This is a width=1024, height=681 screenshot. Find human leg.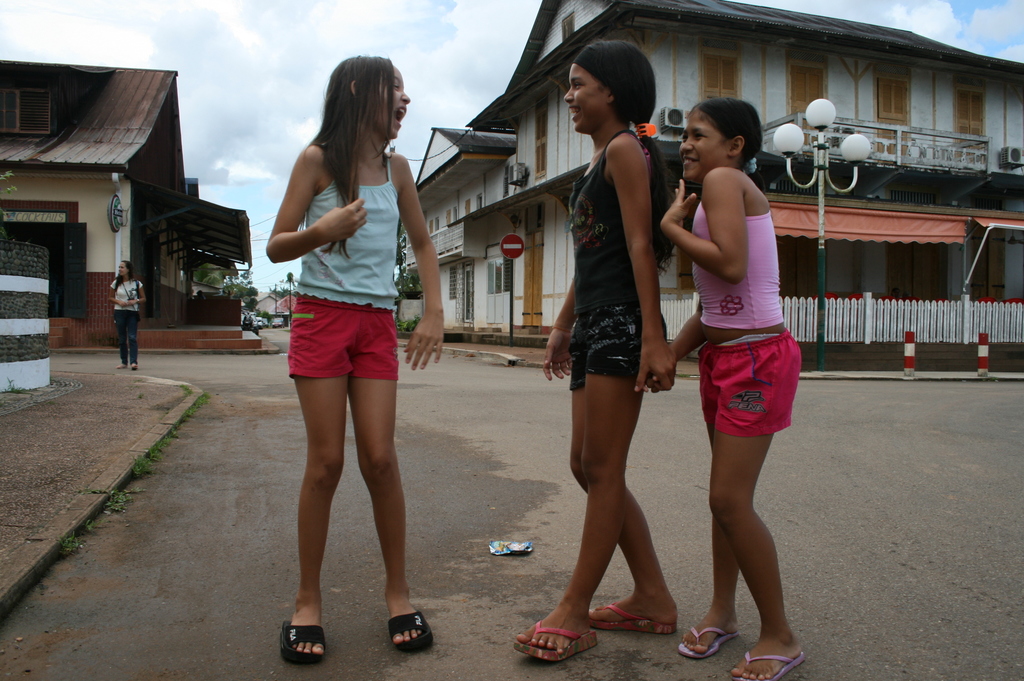
Bounding box: [568, 330, 672, 627].
